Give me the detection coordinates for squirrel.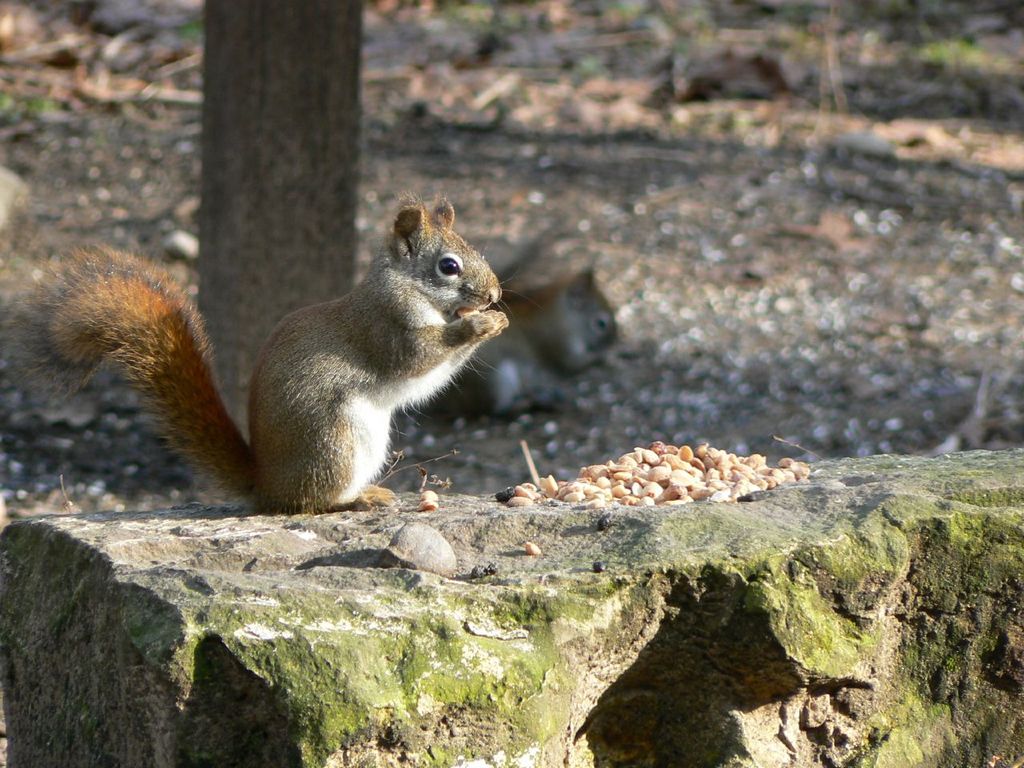
[13, 188, 529, 526].
